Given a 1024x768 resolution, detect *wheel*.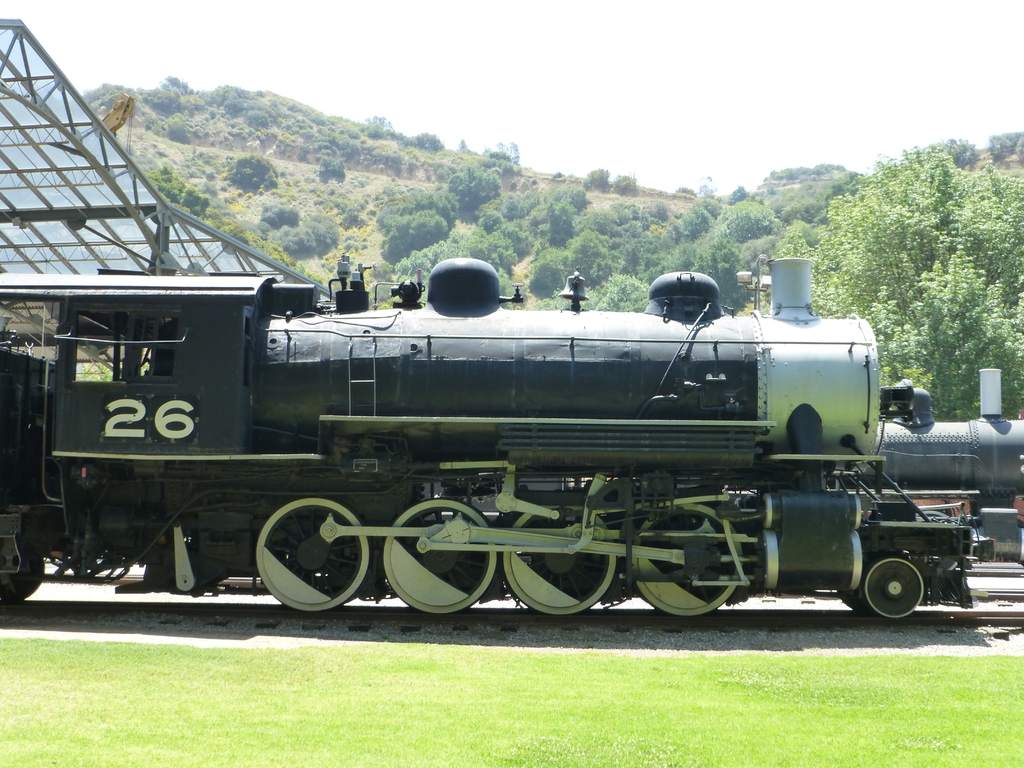
381/499/497/615.
